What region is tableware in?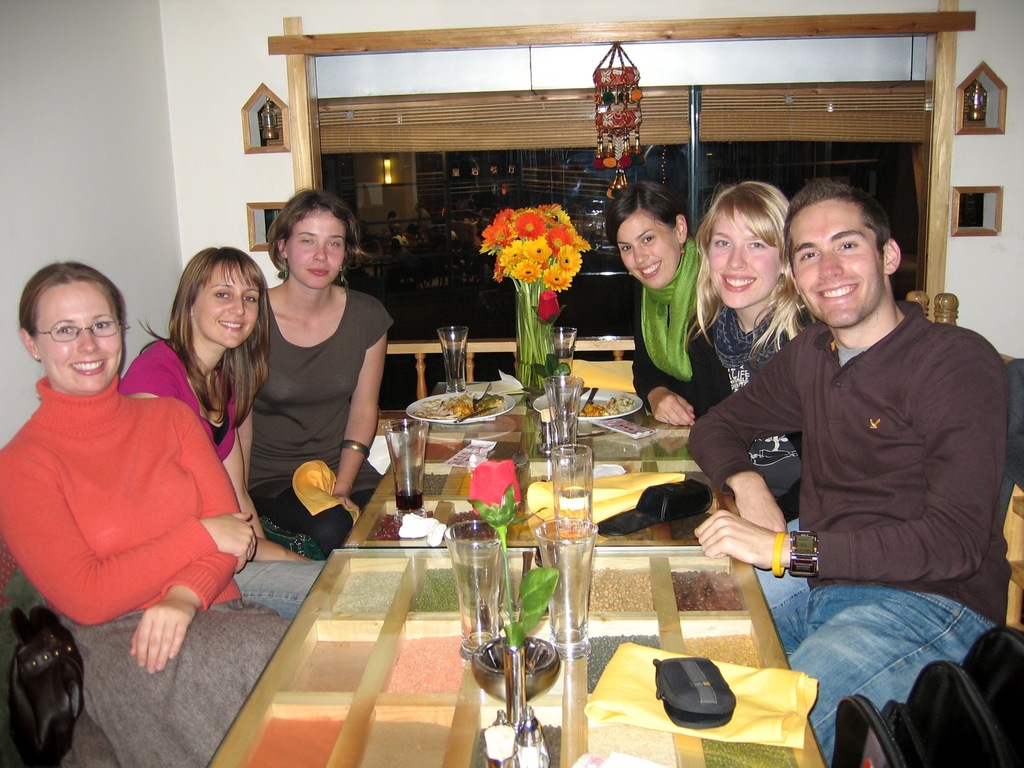
(377, 420, 431, 536).
